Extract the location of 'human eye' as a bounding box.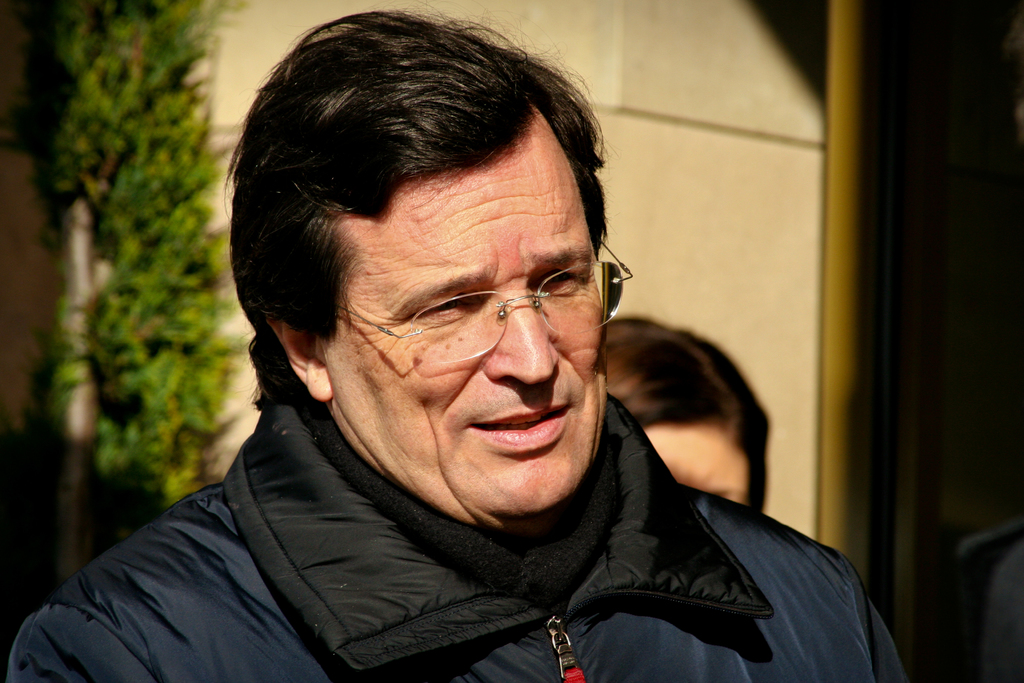
locate(535, 262, 582, 292).
